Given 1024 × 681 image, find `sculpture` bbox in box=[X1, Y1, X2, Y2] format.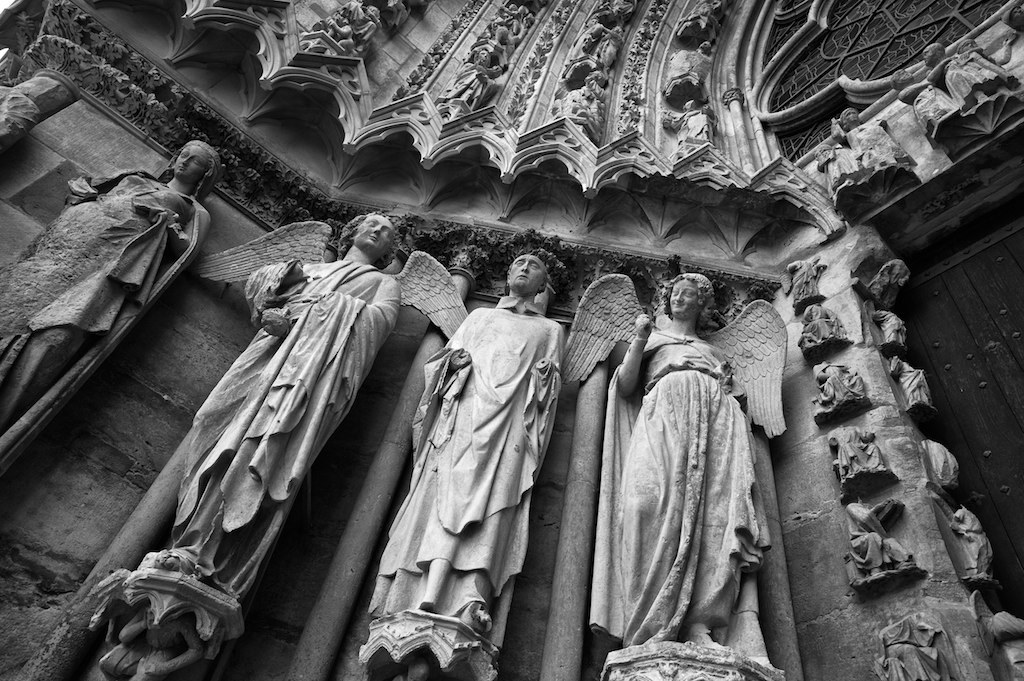
box=[671, 0, 728, 47].
